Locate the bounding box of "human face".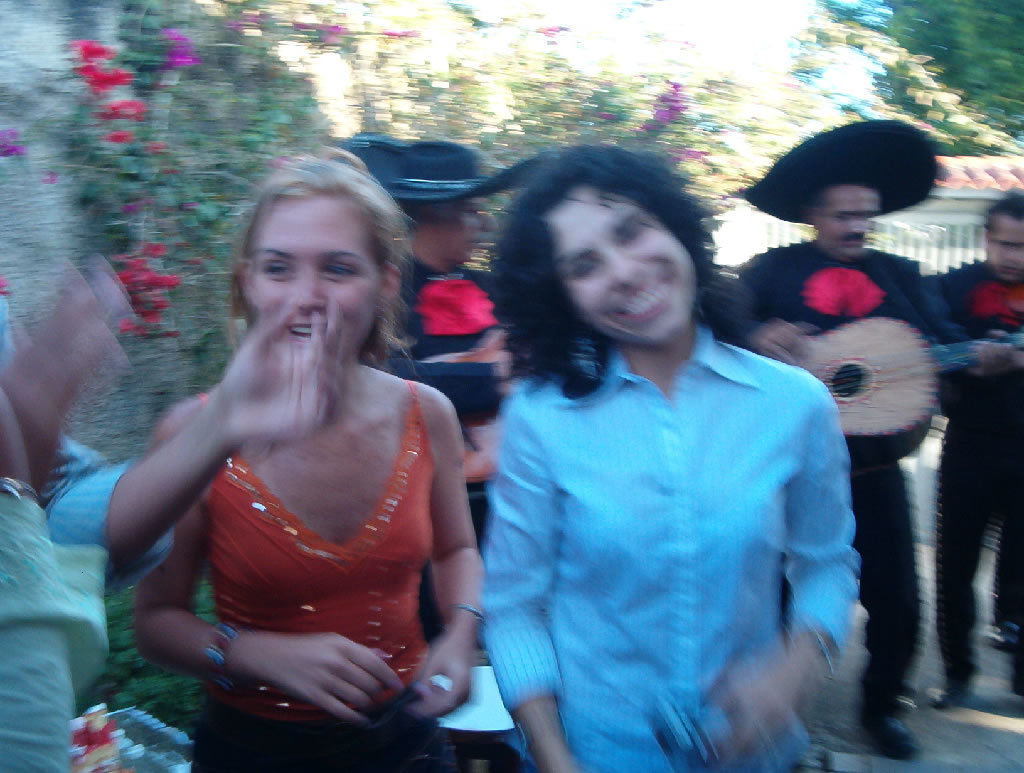
Bounding box: 425,198,486,263.
